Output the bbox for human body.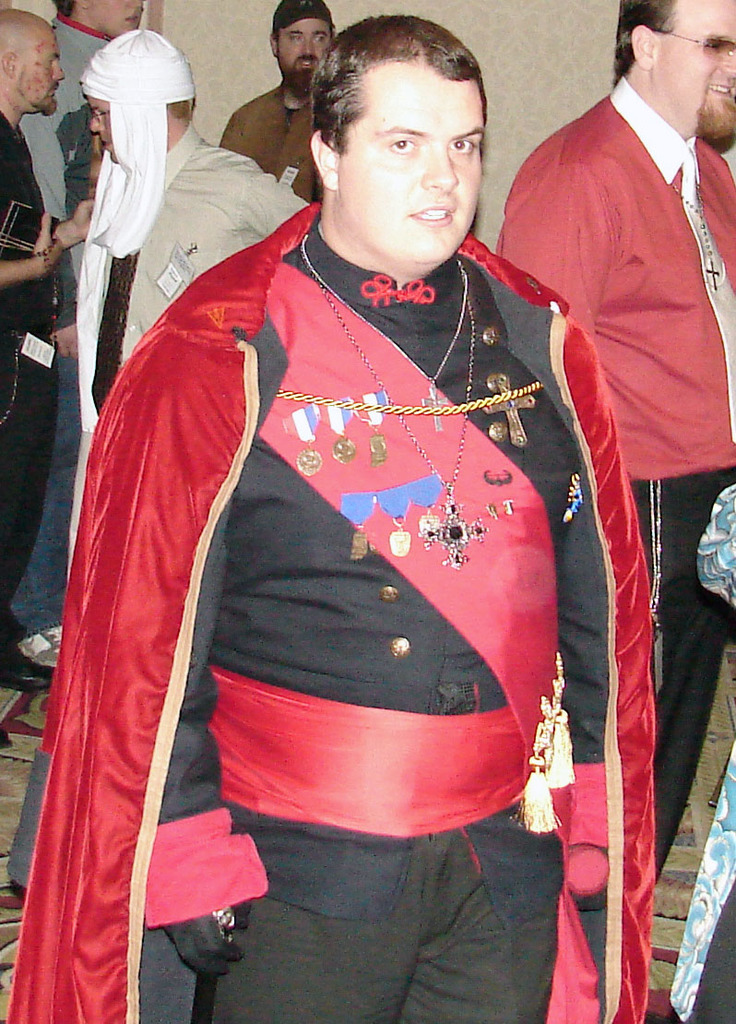
l=501, t=71, r=735, b=925.
